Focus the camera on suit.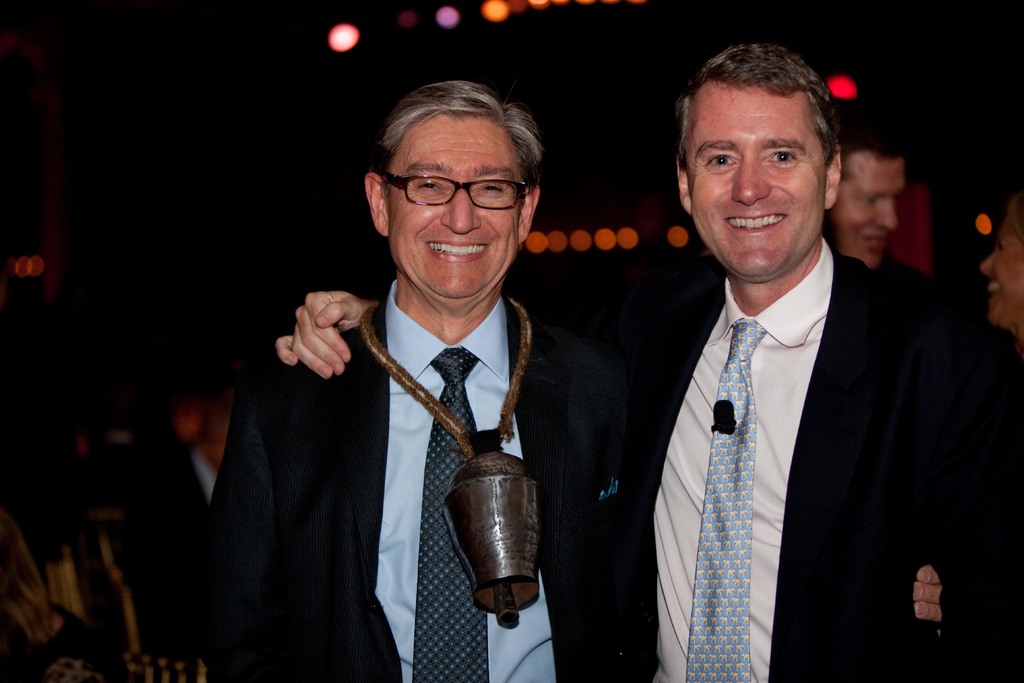
Focus region: Rect(215, 279, 624, 682).
